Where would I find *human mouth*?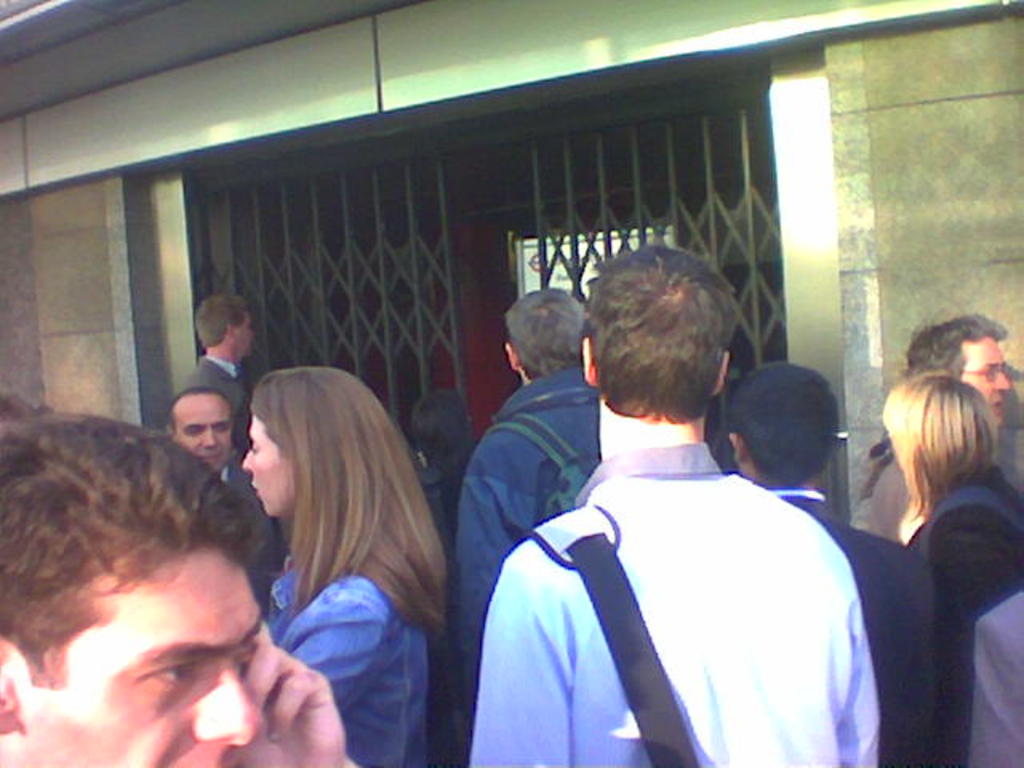
At (x1=187, y1=450, x2=222, y2=466).
